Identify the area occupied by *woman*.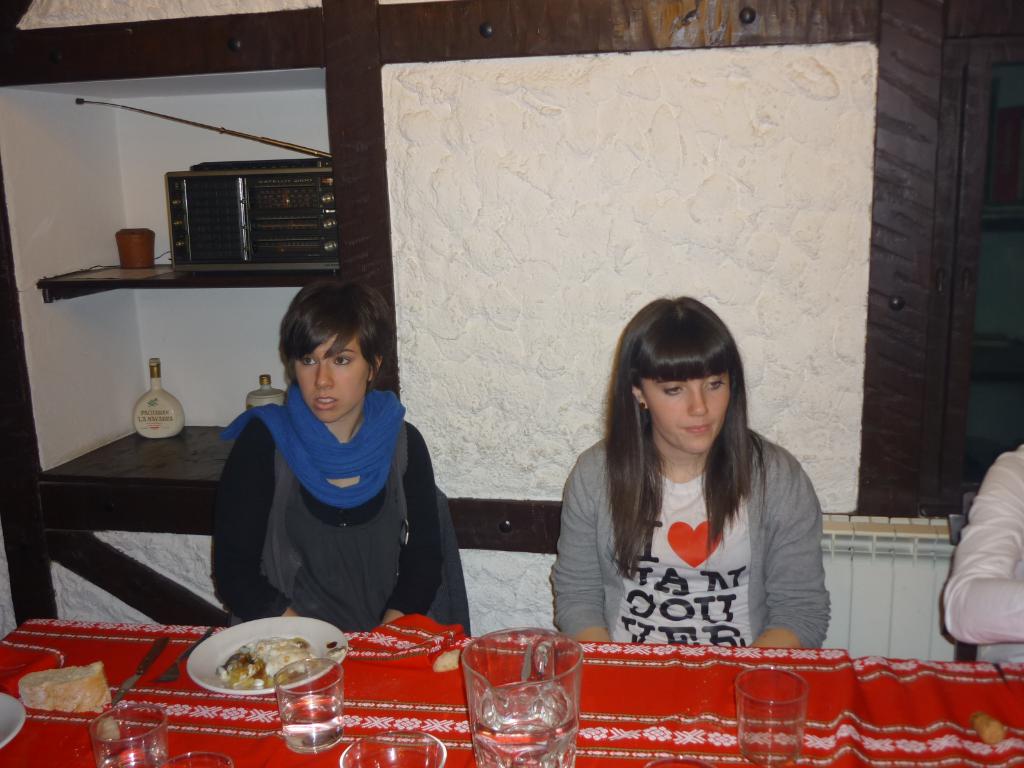
Area: <bbox>211, 278, 449, 639</bbox>.
